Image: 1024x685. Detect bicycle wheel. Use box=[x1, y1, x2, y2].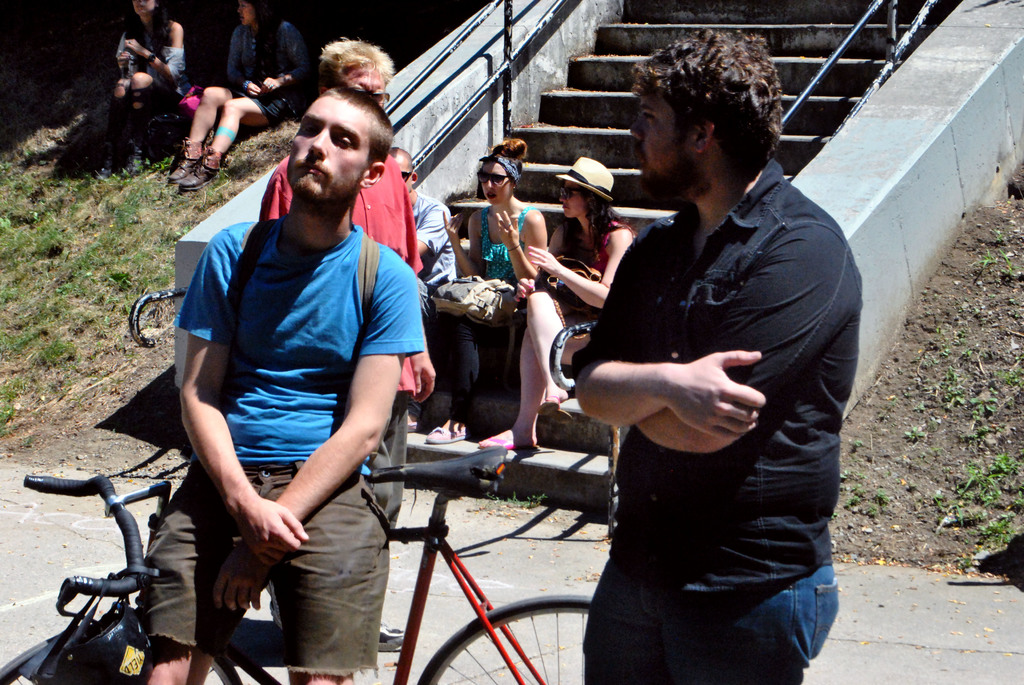
box=[417, 589, 602, 684].
